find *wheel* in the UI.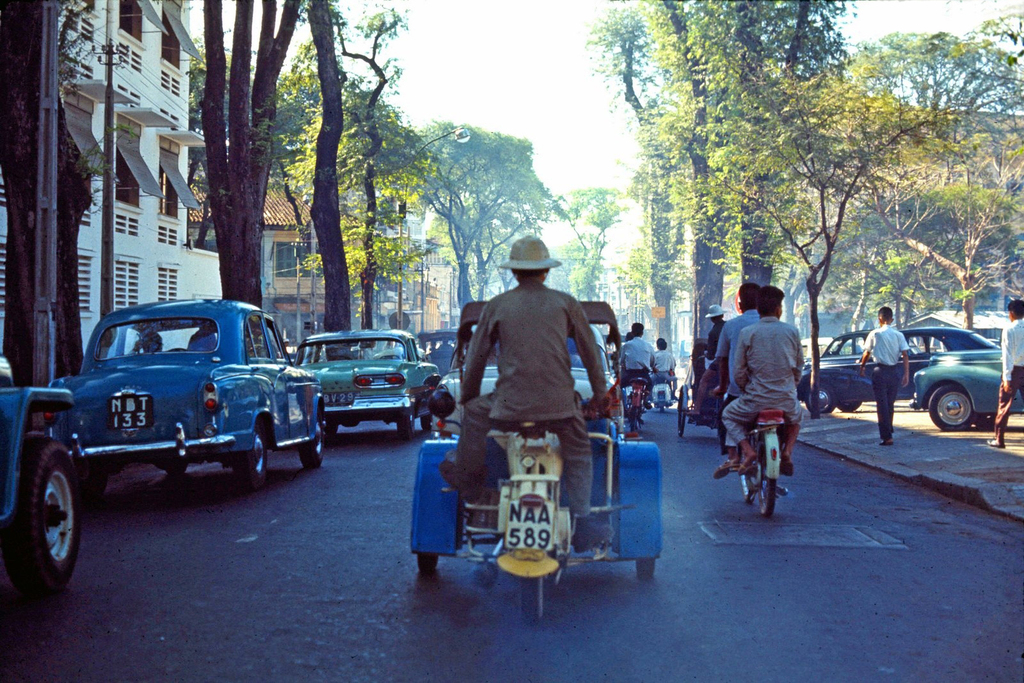
UI element at crop(167, 346, 188, 351).
